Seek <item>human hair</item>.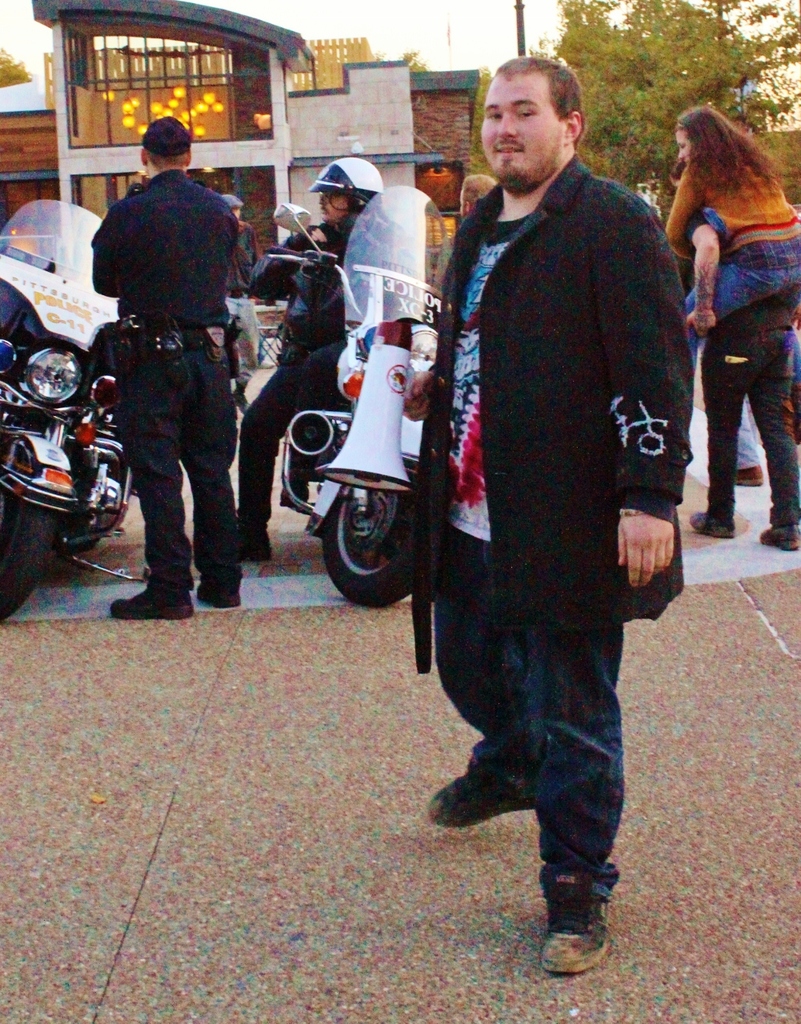
480 58 591 157.
